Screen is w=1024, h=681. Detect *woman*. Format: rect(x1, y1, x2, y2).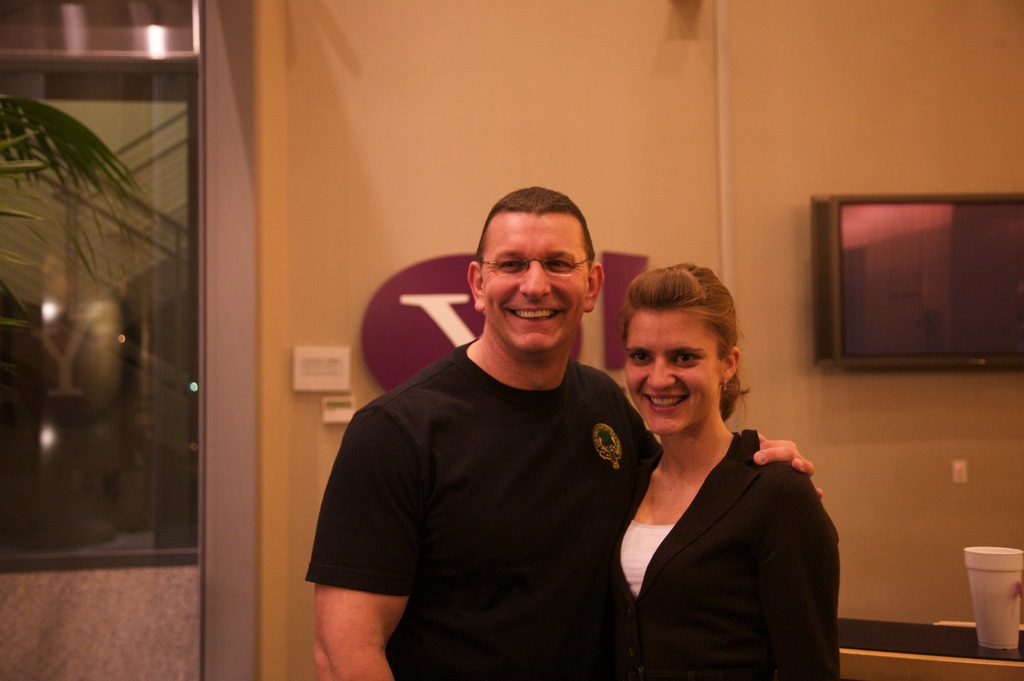
rect(587, 259, 844, 680).
